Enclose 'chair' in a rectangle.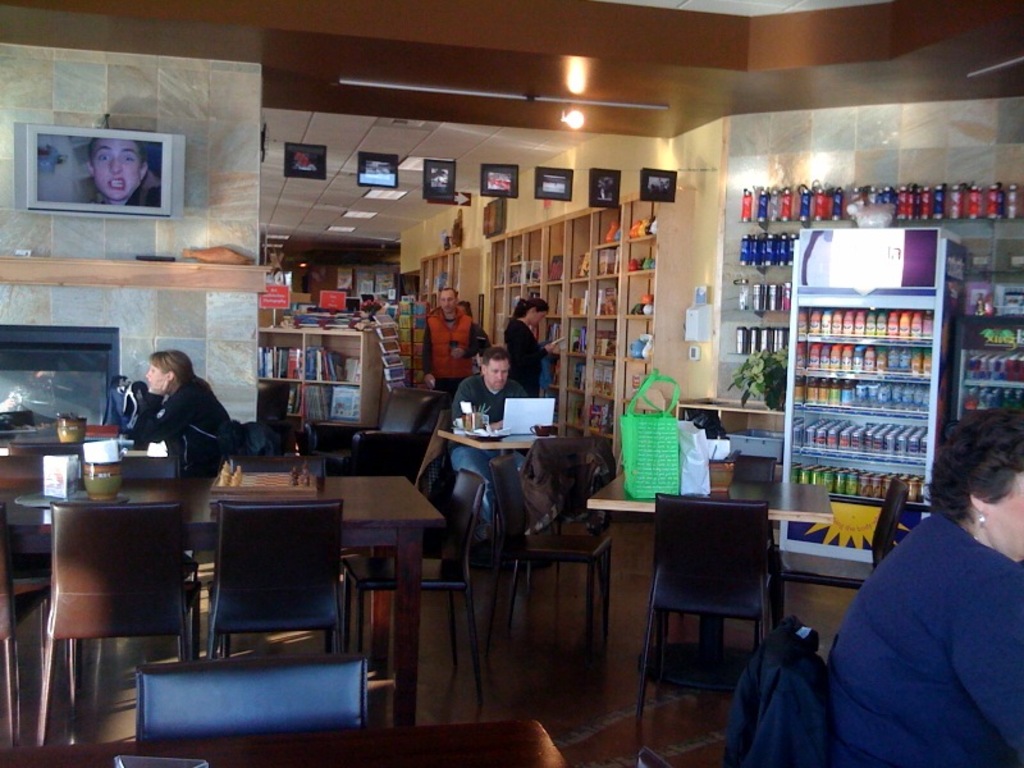
bbox=(483, 430, 618, 632).
